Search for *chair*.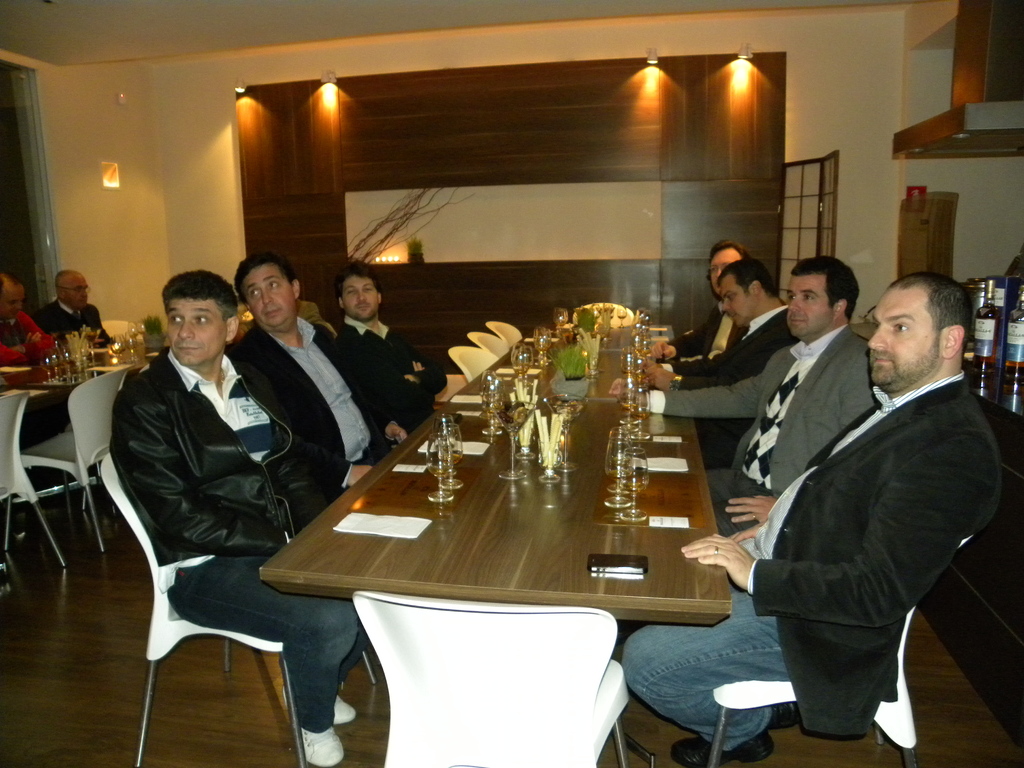
Found at [x1=661, y1=409, x2=976, y2=767].
